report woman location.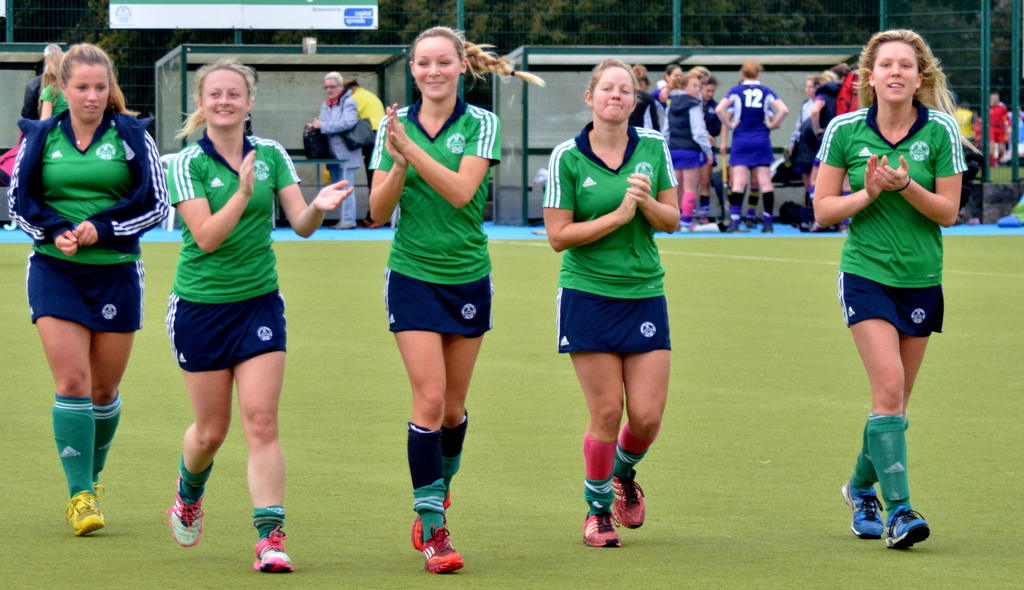
Report: bbox=(6, 41, 169, 537).
